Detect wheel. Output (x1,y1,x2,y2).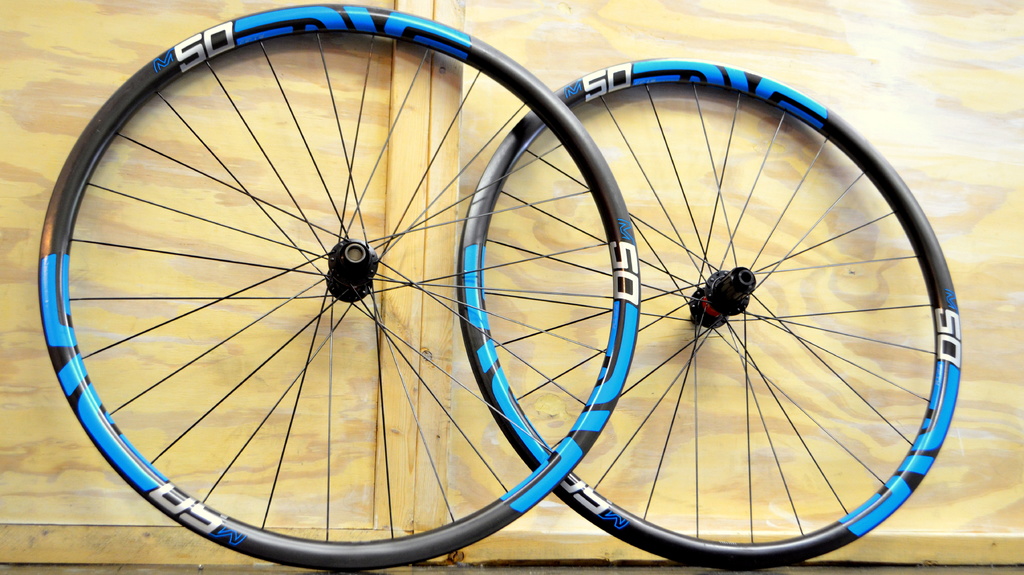
(447,72,943,556).
